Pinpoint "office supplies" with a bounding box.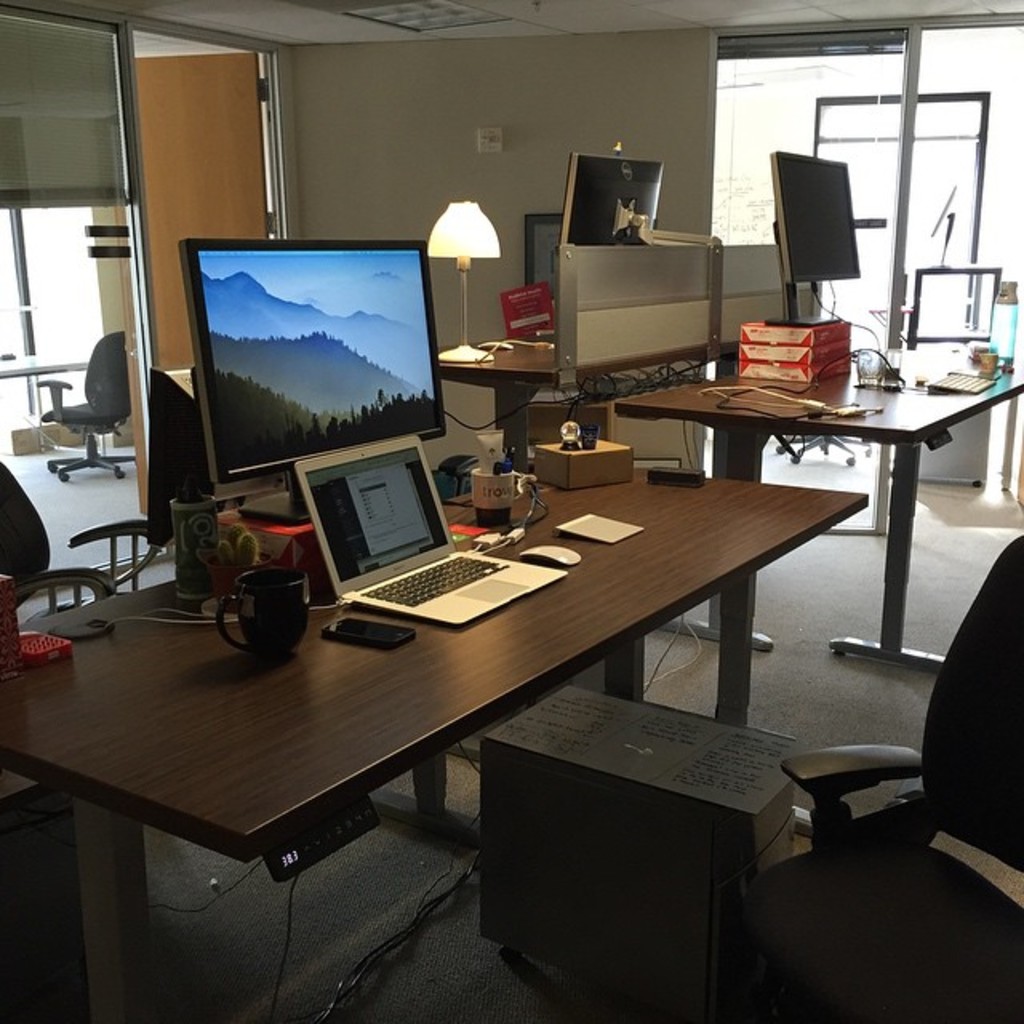
(848,352,899,386).
